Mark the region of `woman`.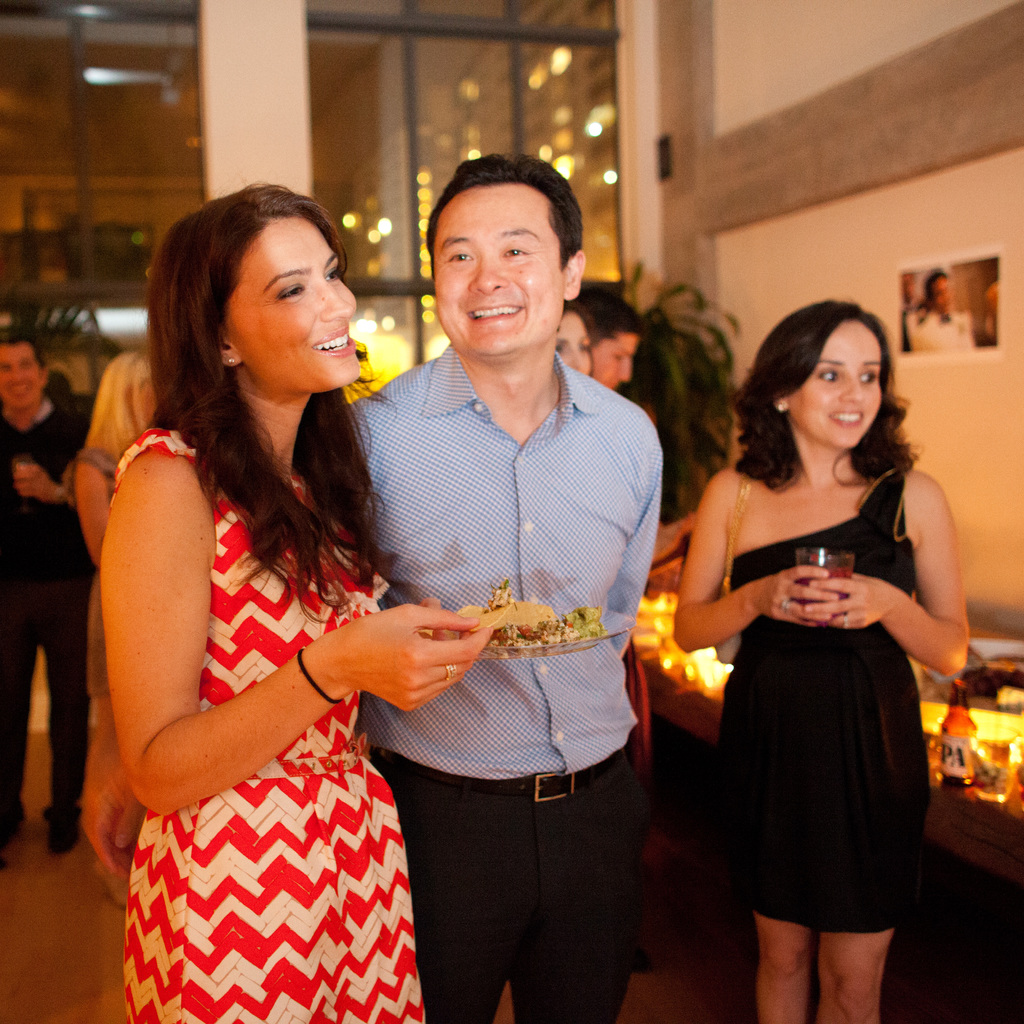
Region: 548/300/596/389.
